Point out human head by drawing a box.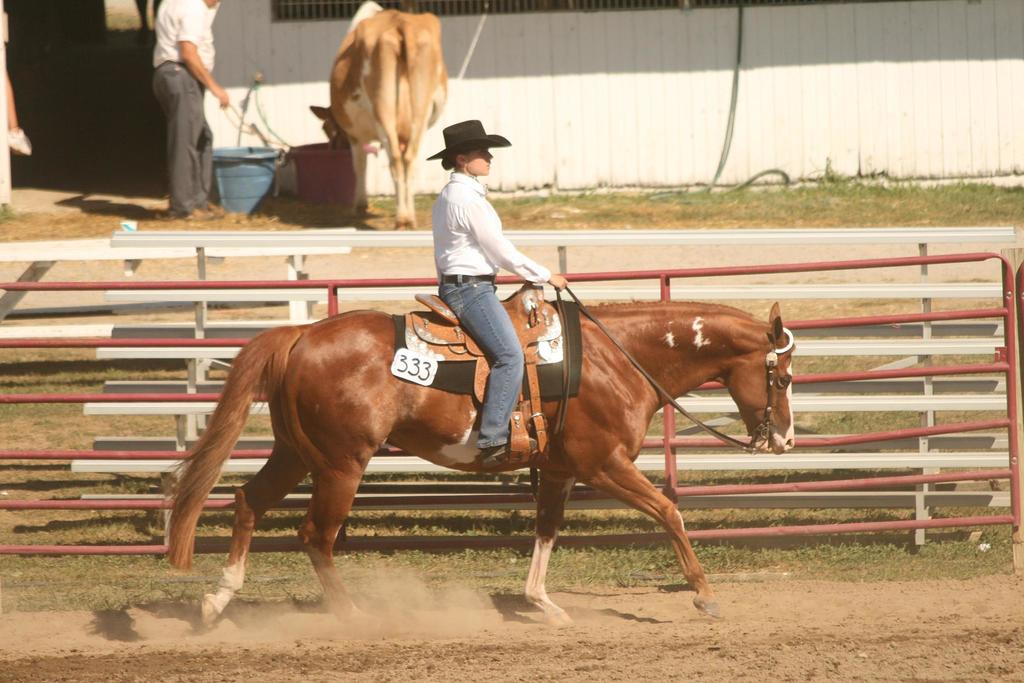
region(441, 148, 494, 176).
